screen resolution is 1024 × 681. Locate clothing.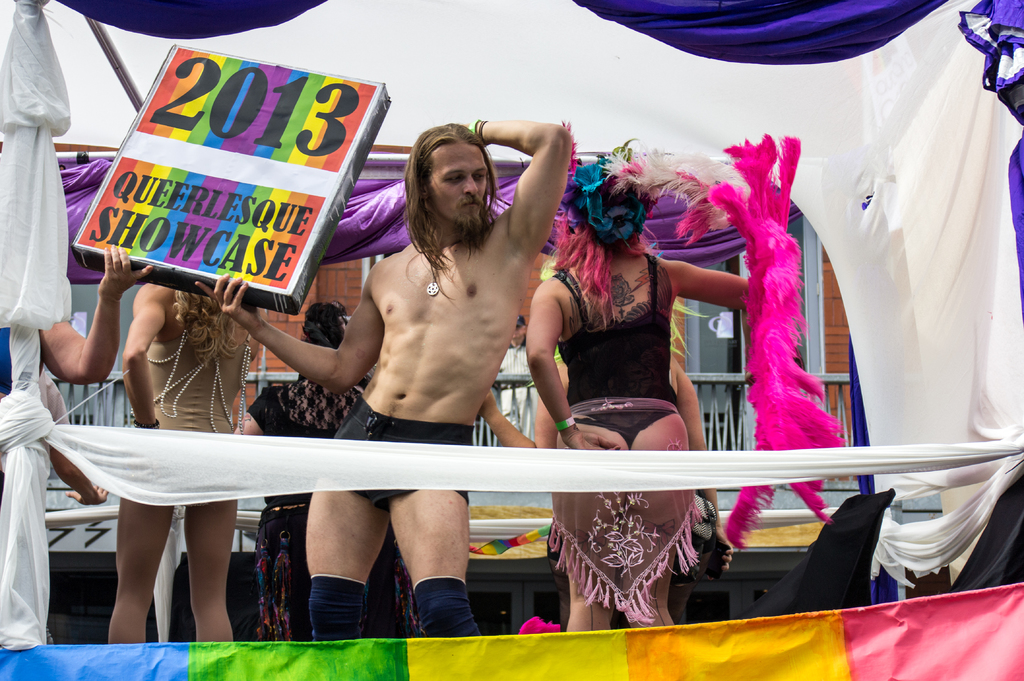
BBox(0, 371, 77, 501).
